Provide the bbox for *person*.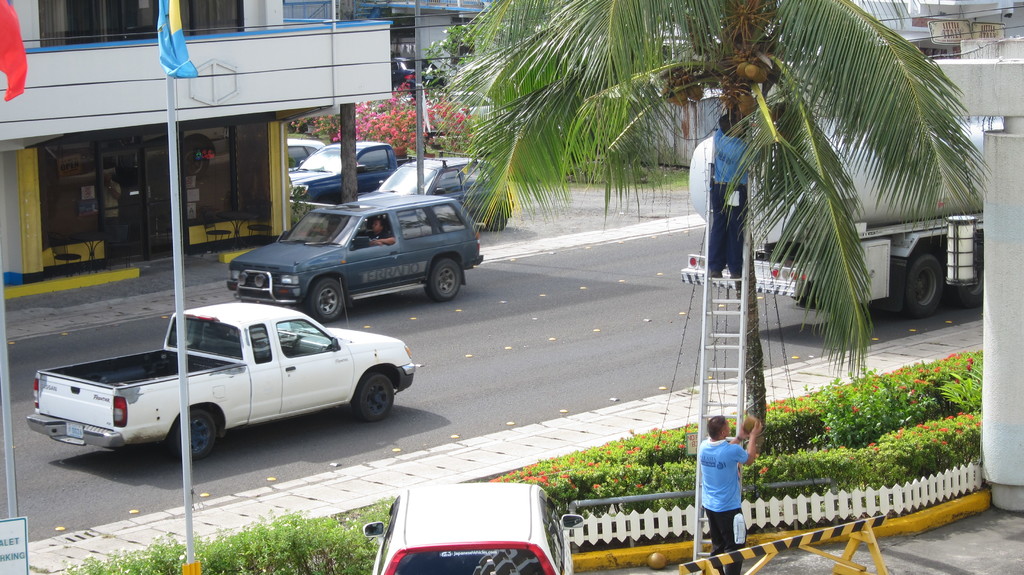
detection(708, 113, 764, 279).
